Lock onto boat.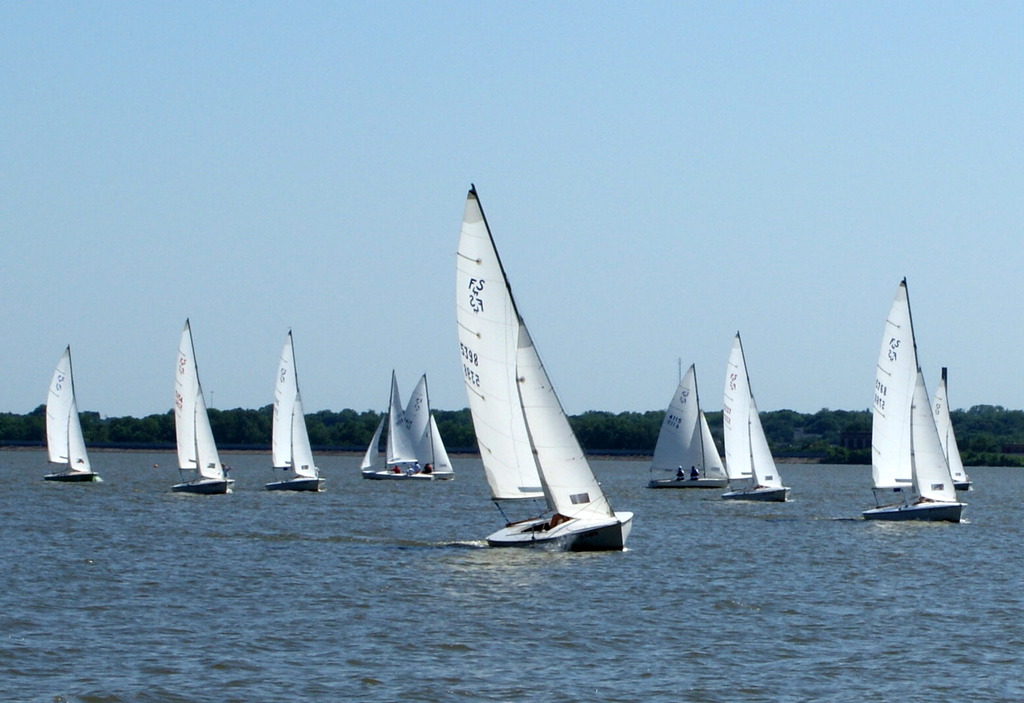
Locked: (412, 372, 454, 480).
